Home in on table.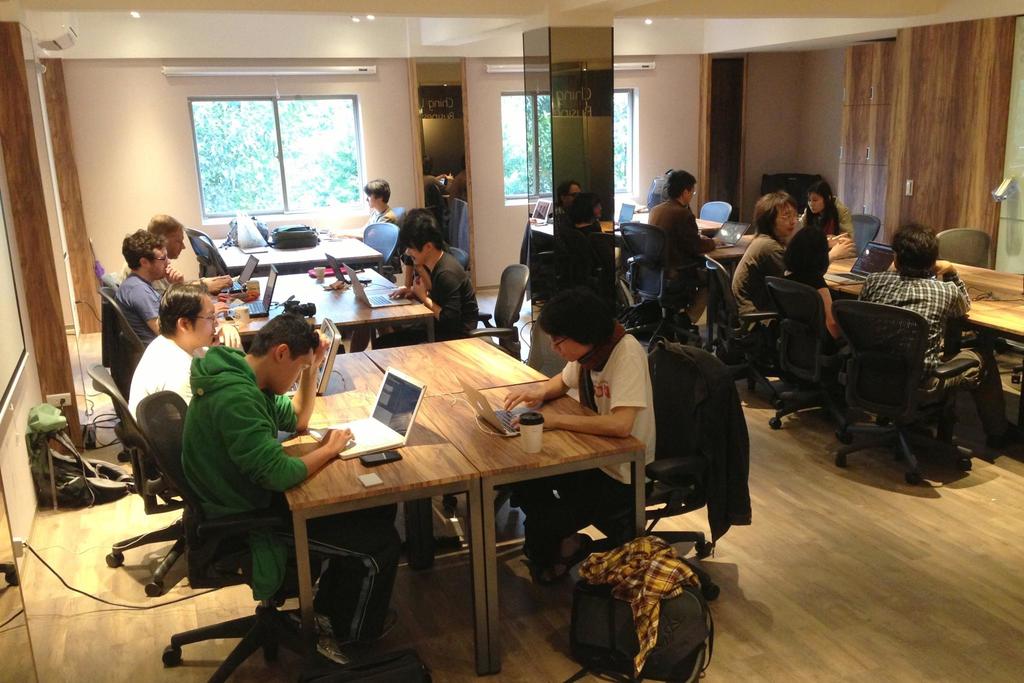
Homed in at <region>202, 259, 439, 351</region>.
